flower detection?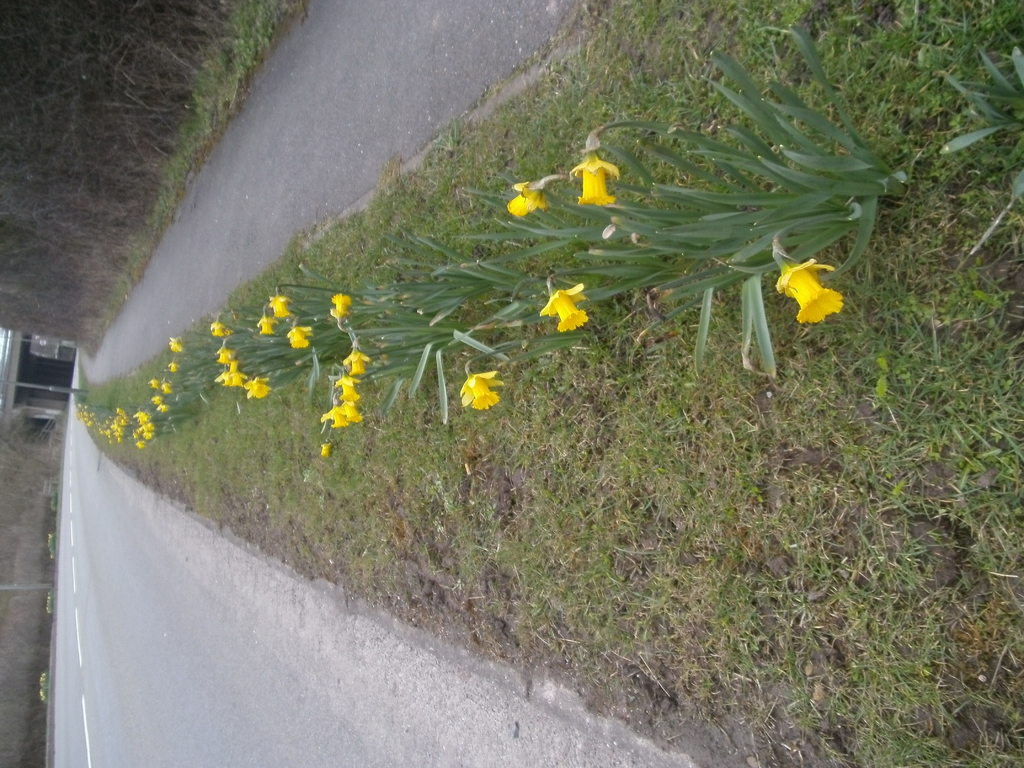
locate(218, 342, 236, 369)
